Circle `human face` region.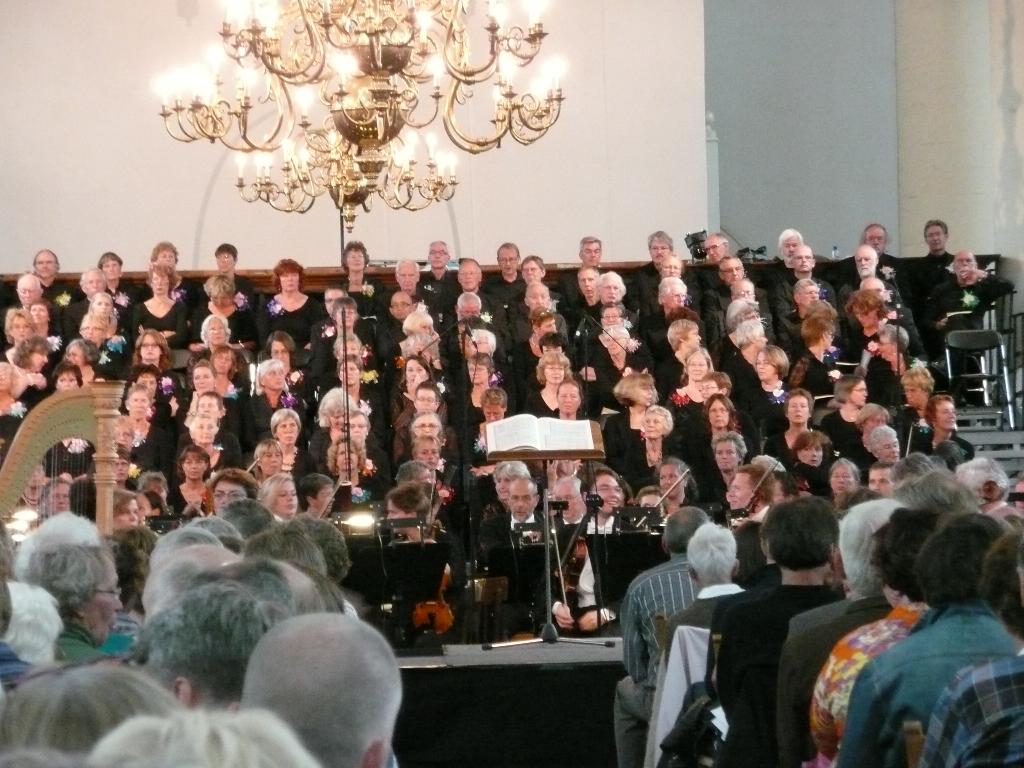
Region: x1=429 y1=243 x2=447 y2=270.
